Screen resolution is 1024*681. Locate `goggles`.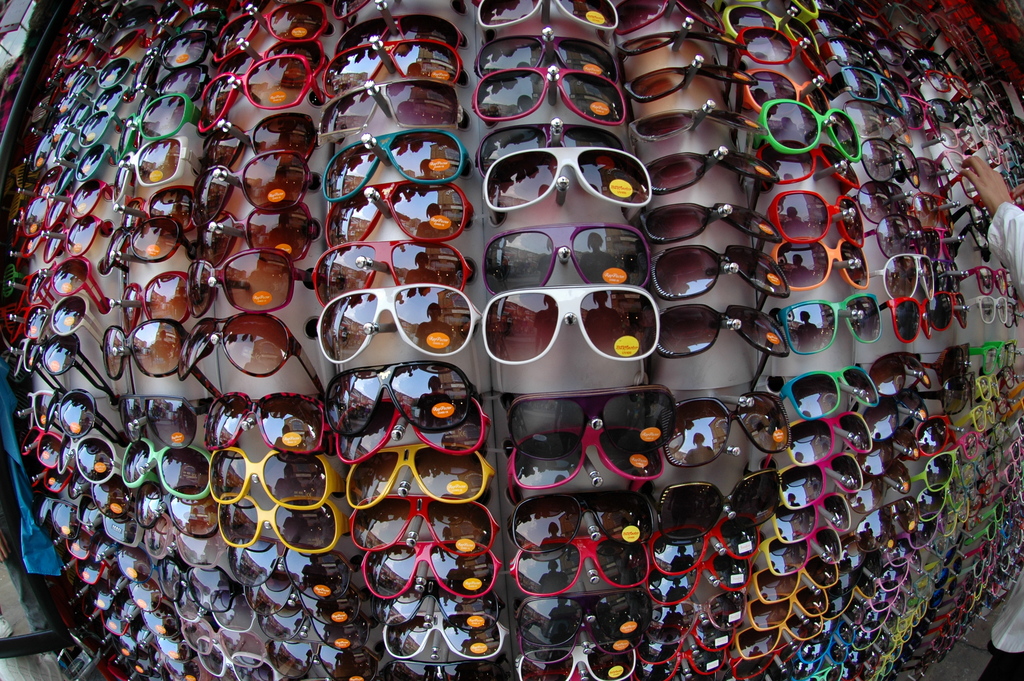
Rect(0, 0, 1023, 680).
